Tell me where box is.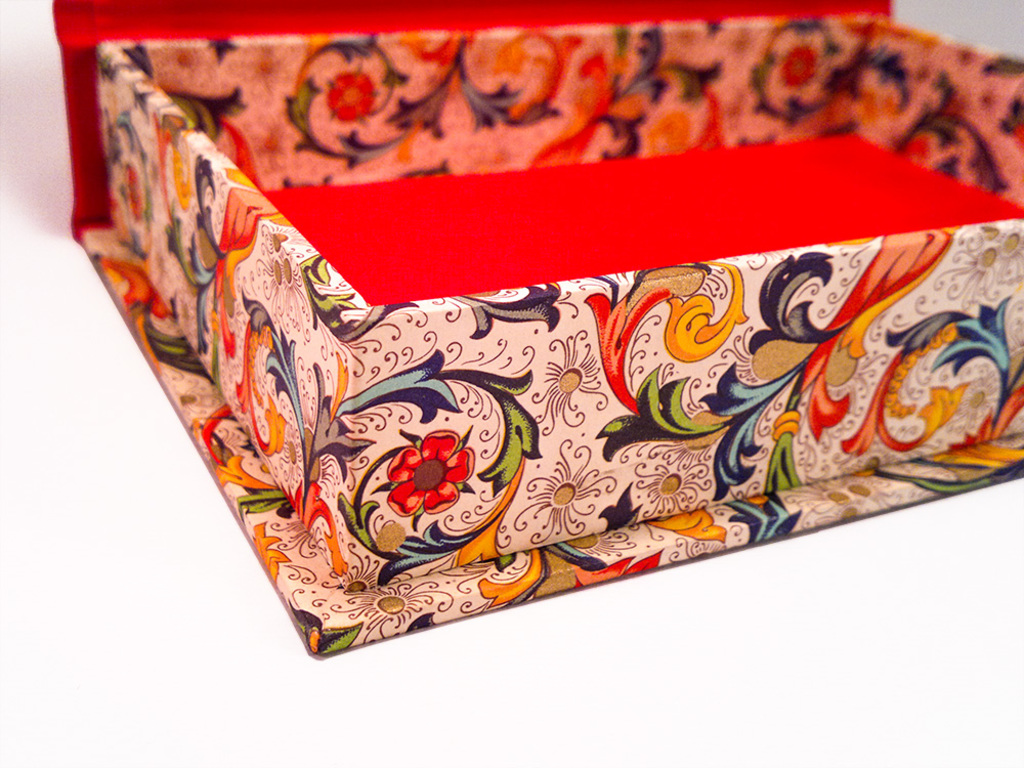
box is at 30:91:1023:644.
